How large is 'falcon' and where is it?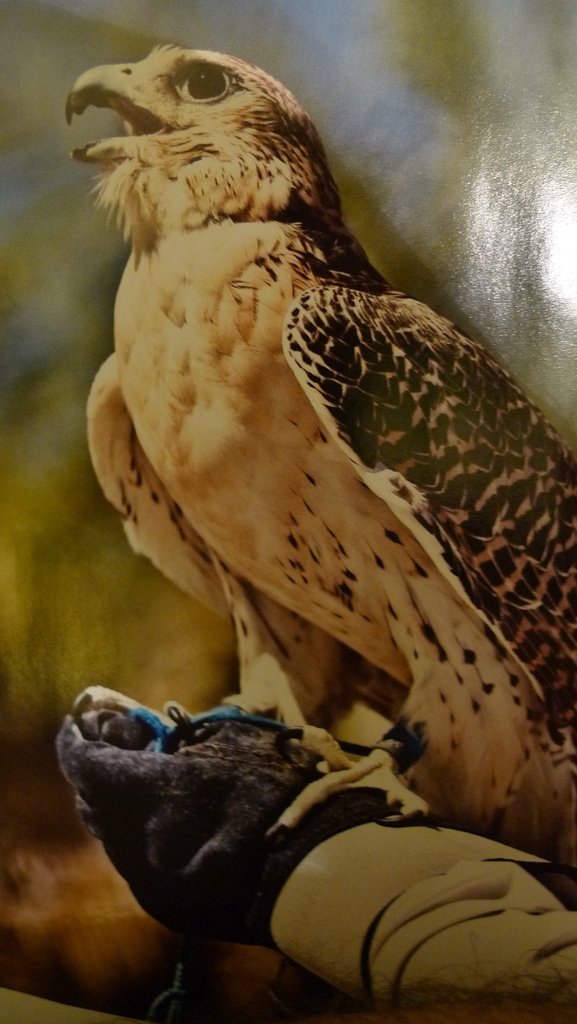
Bounding box: x1=57 y1=44 x2=576 y2=844.
